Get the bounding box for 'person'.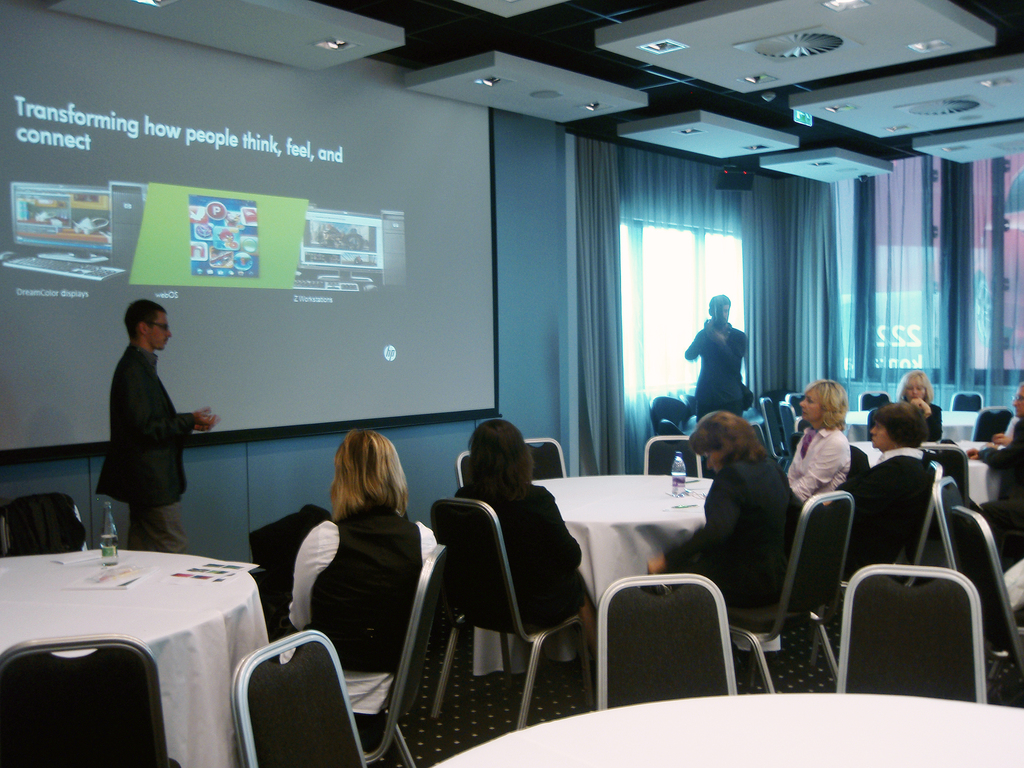
detection(285, 426, 438, 741).
